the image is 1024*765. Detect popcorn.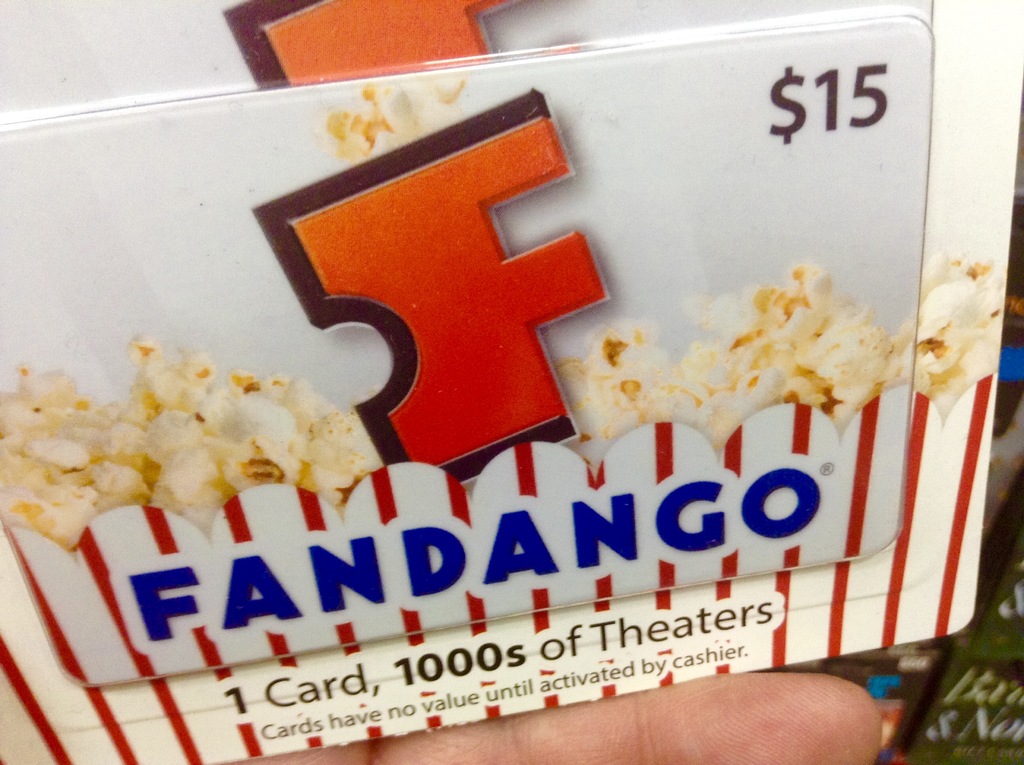
Detection: locate(307, 82, 460, 158).
